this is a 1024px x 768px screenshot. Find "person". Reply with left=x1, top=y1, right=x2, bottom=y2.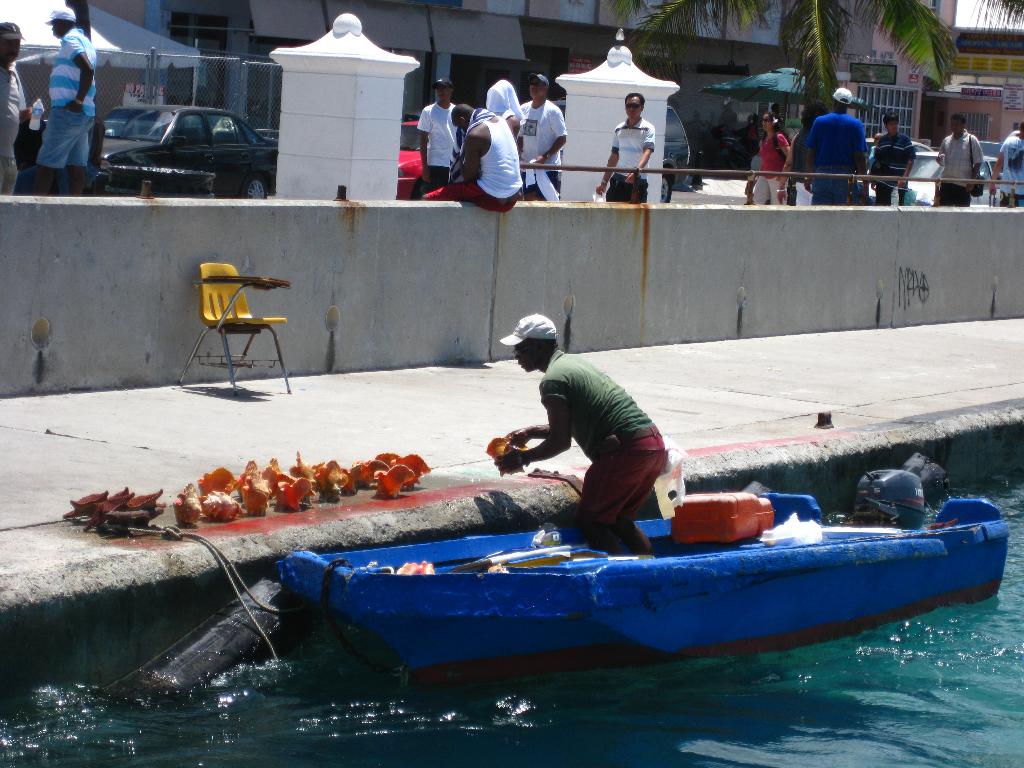
left=26, top=8, right=96, bottom=188.
